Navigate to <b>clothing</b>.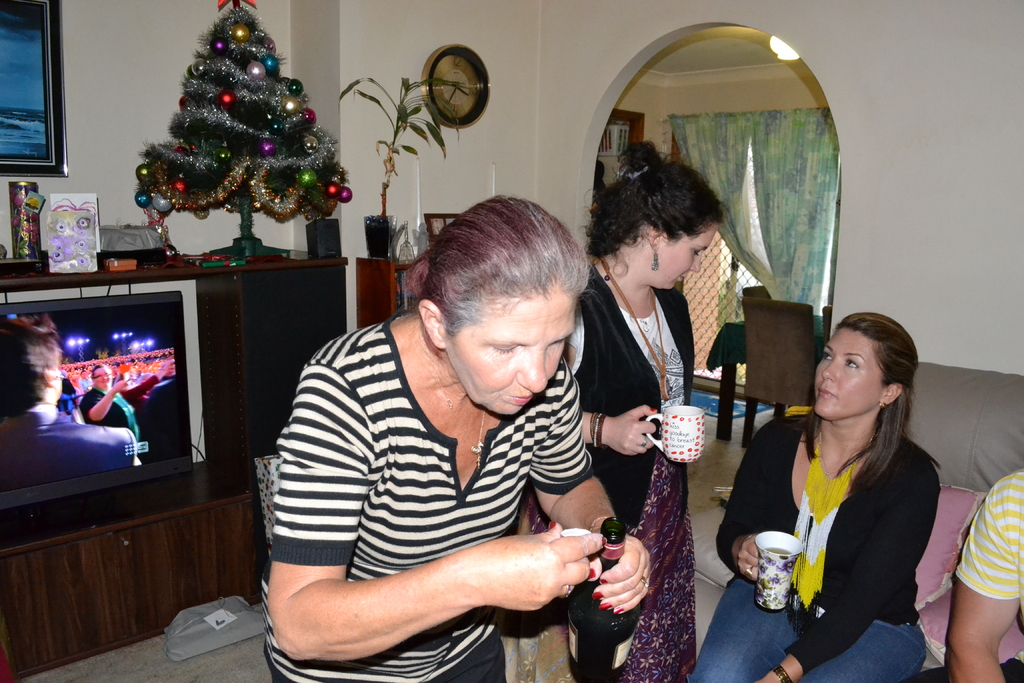
Navigation target: [left=689, top=415, right=927, bottom=682].
